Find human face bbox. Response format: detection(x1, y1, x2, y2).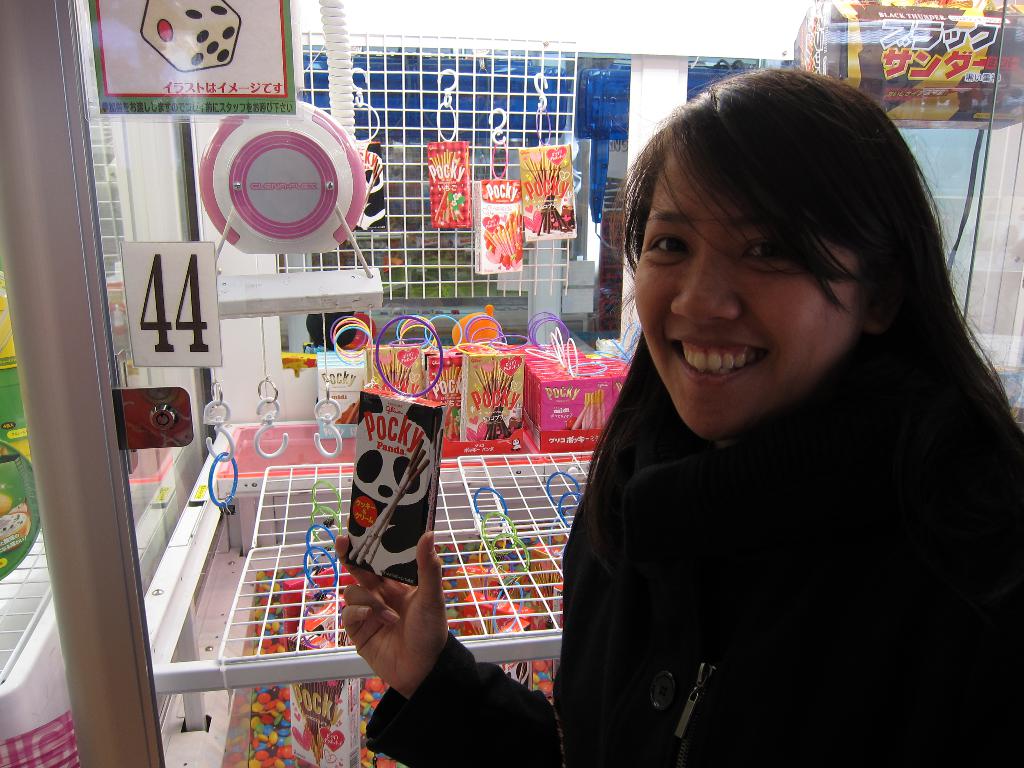
detection(633, 143, 856, 444).
